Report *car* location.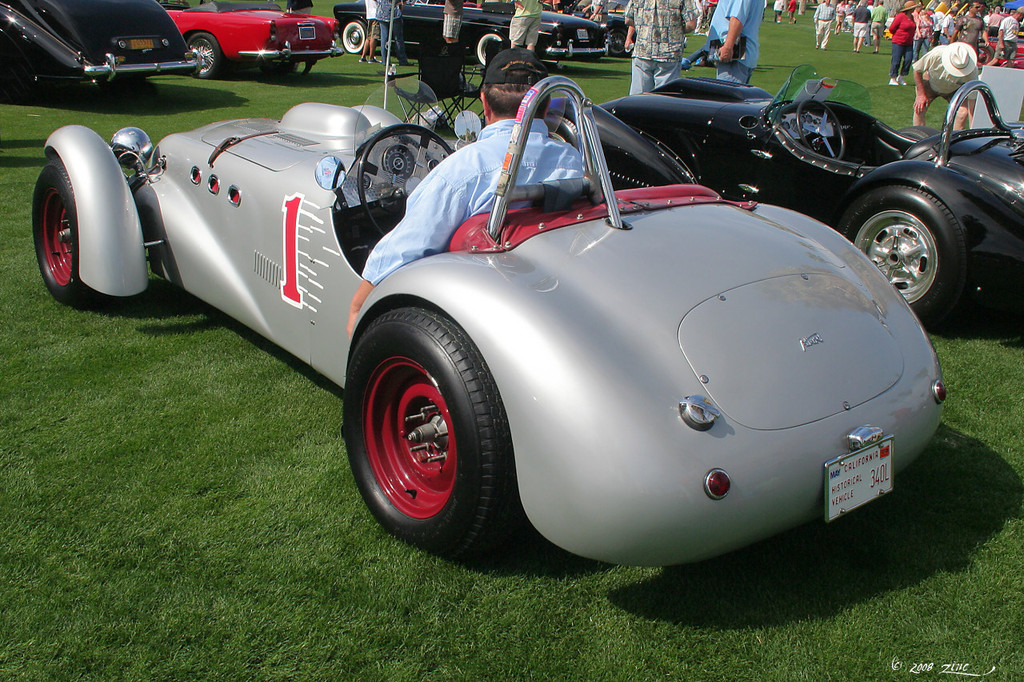
Report: <box>582,0,633,54</box>.
